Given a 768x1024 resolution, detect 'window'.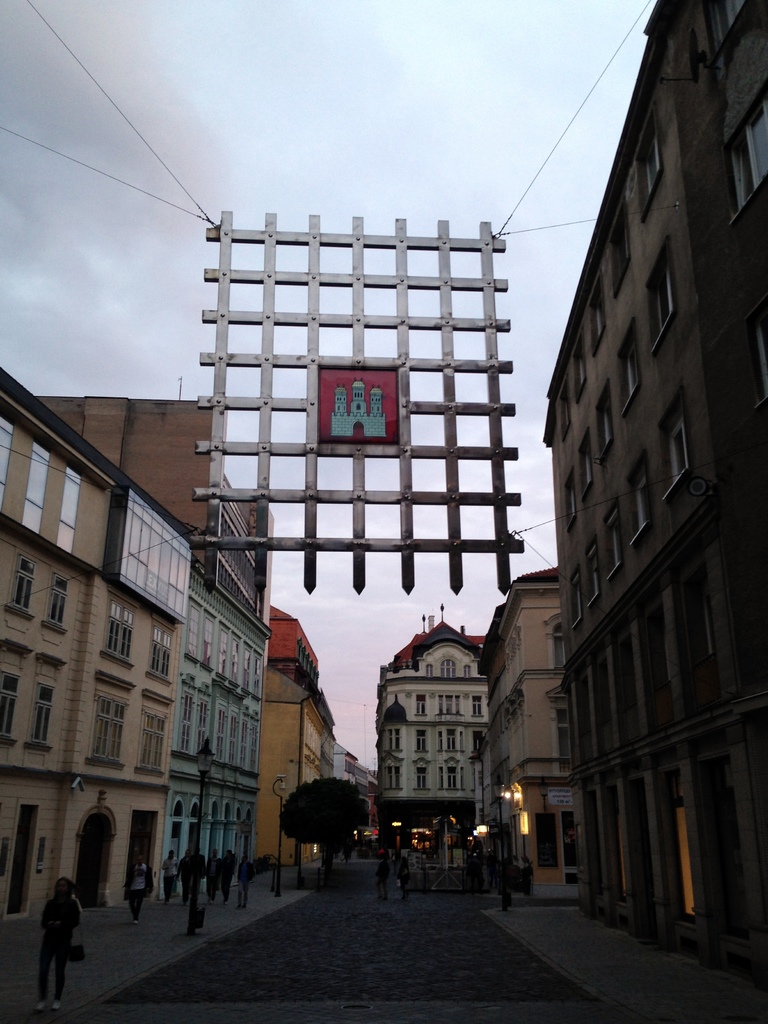
bbox=[9, 541, 37, 616].
